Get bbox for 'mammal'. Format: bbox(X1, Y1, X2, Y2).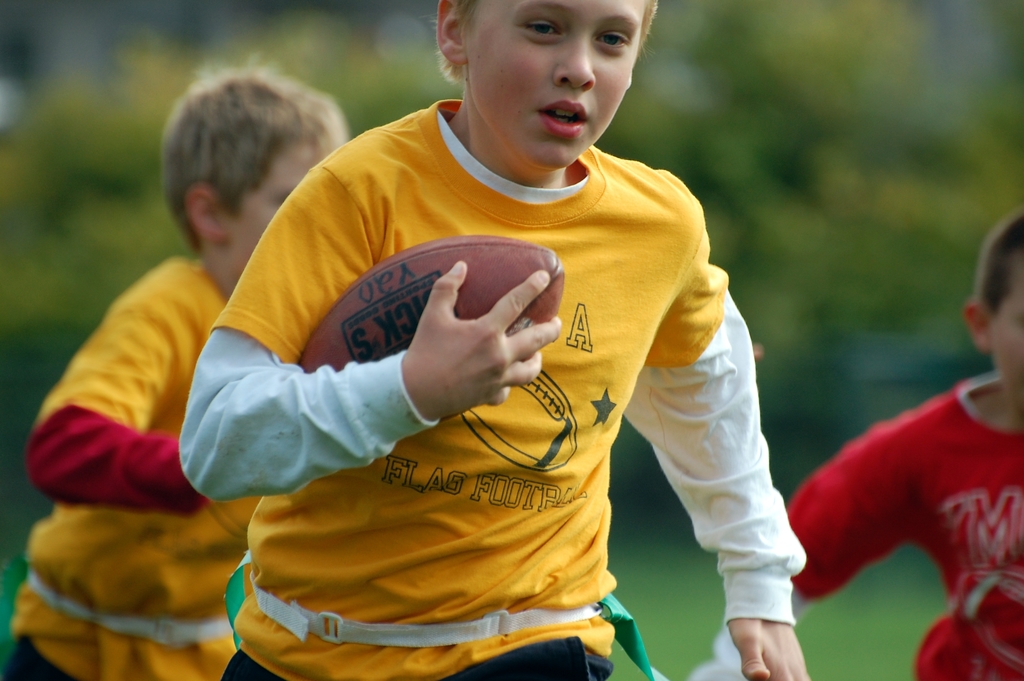
bbox(678, 198, 1023, 680).
